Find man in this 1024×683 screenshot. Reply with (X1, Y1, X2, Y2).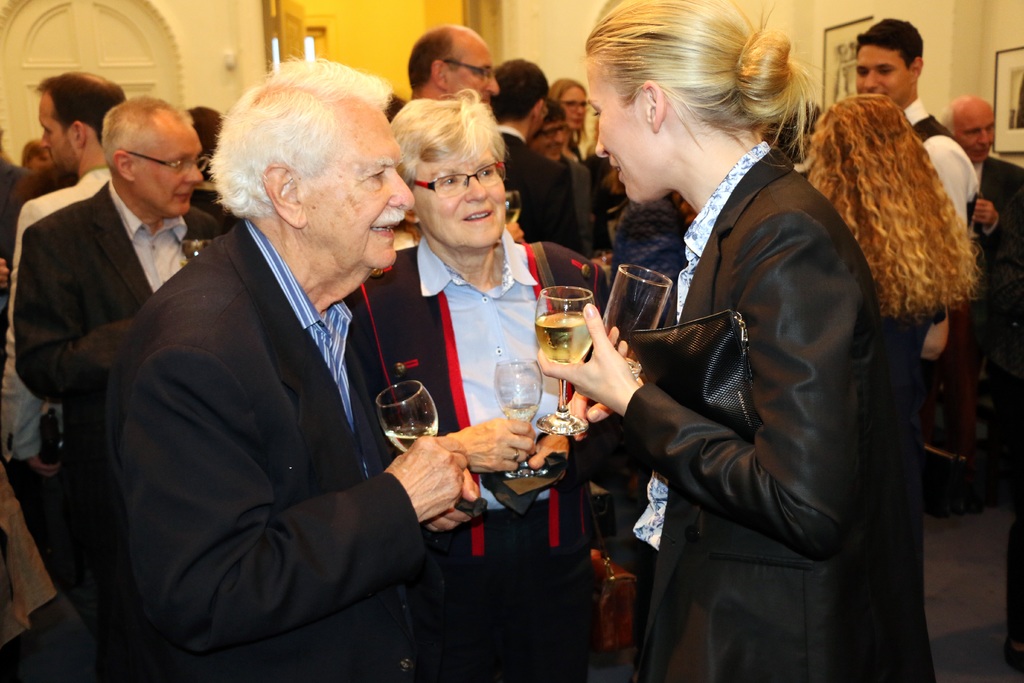
(0, 69, 135, 501).
